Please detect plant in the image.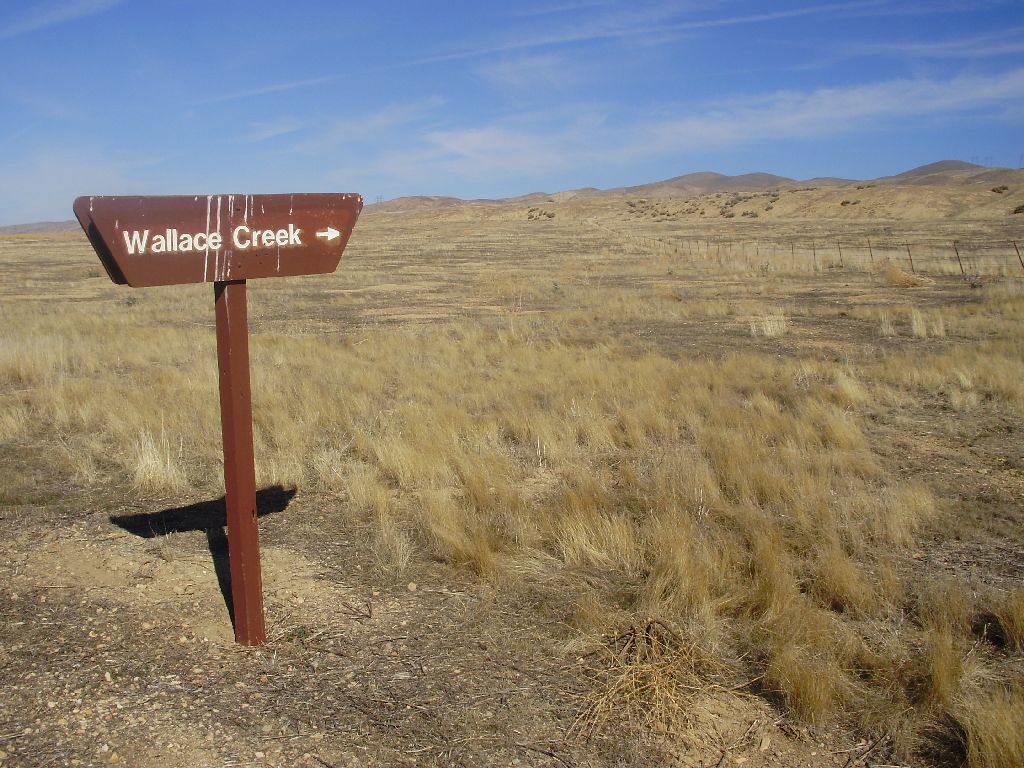
region(78, 263, 102, 285).
